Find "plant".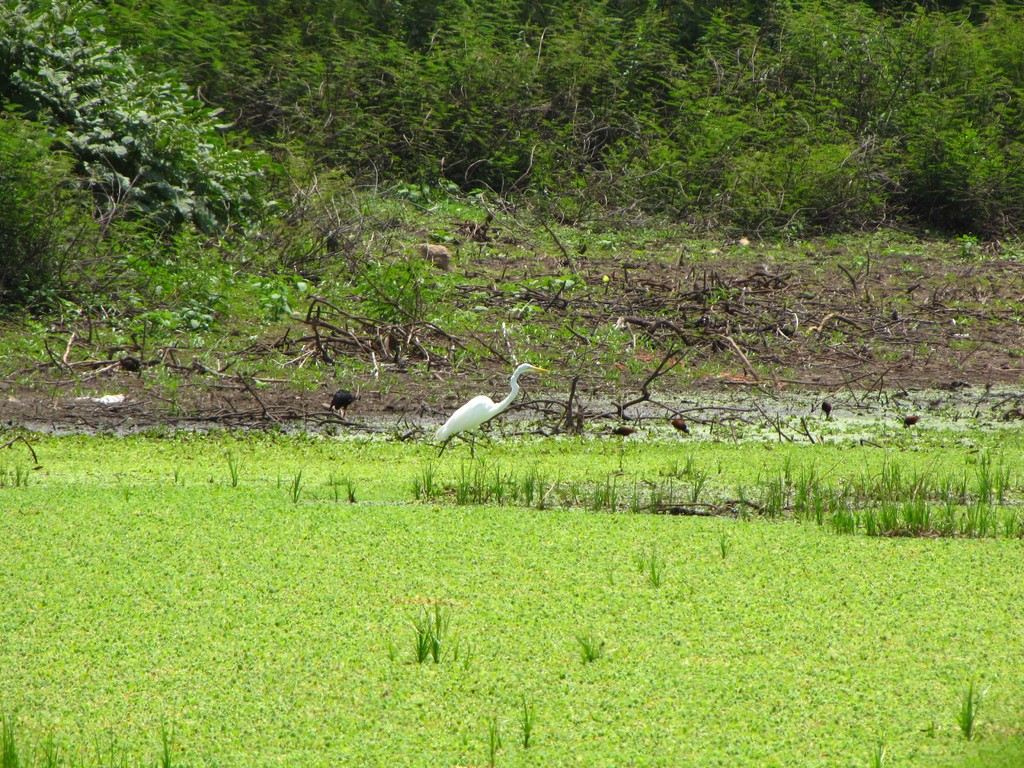
x1=287 y1=467 x2=303 y2=508.
